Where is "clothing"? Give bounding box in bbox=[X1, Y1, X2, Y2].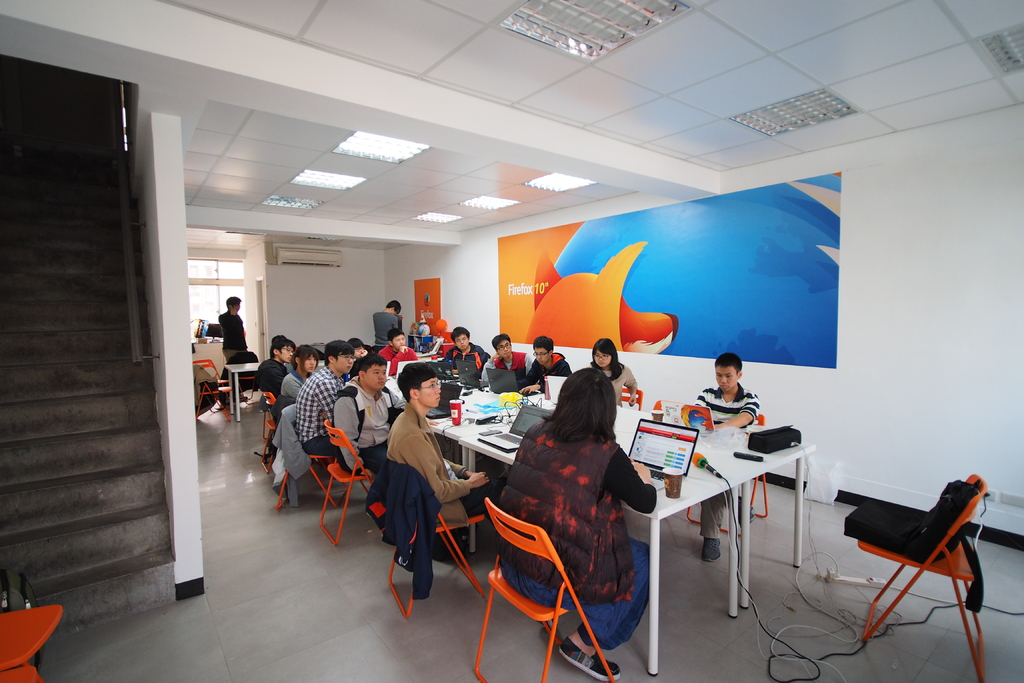
bbox=[381, 347, 417, 373].
